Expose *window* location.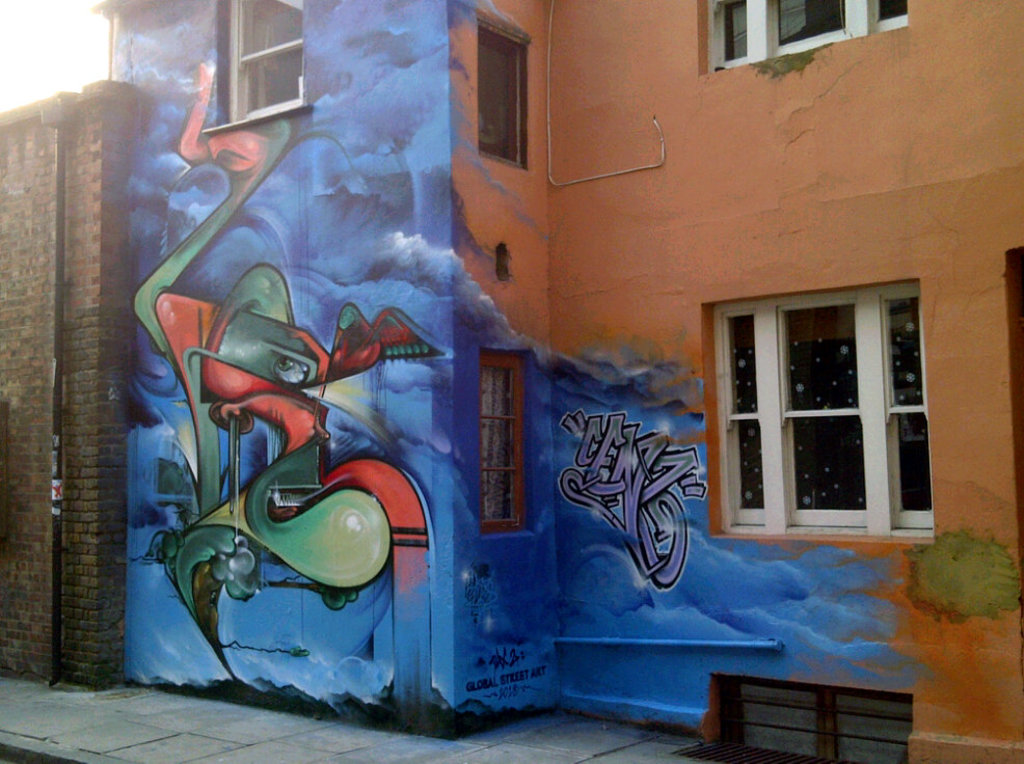
Exposed at [698, 2, 917, 77].
